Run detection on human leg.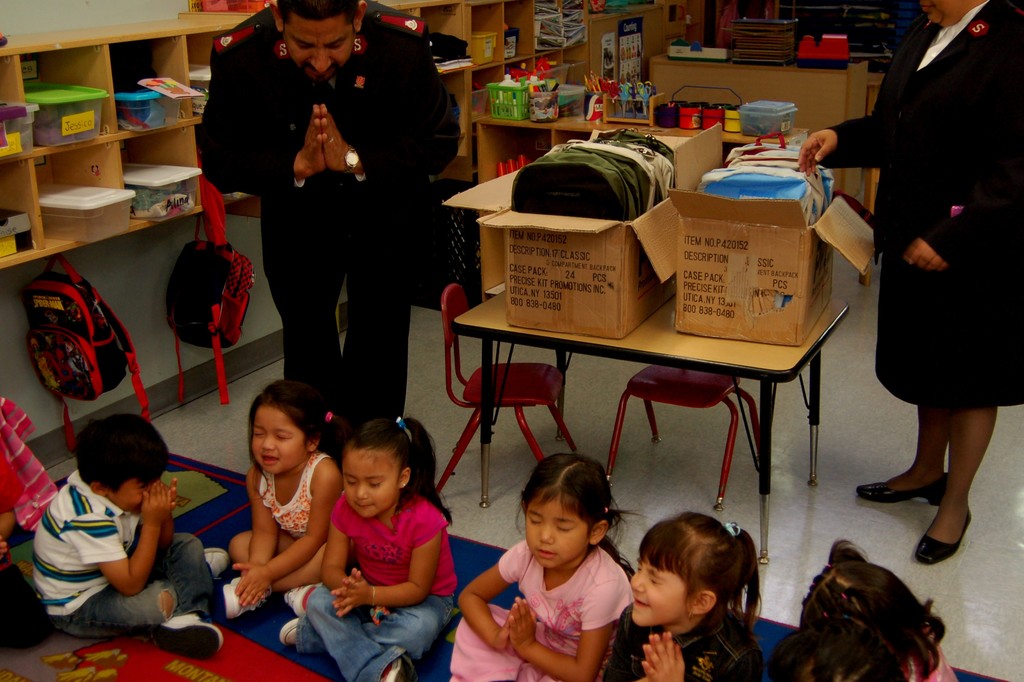
Result: 852, 401, 946, 504.
